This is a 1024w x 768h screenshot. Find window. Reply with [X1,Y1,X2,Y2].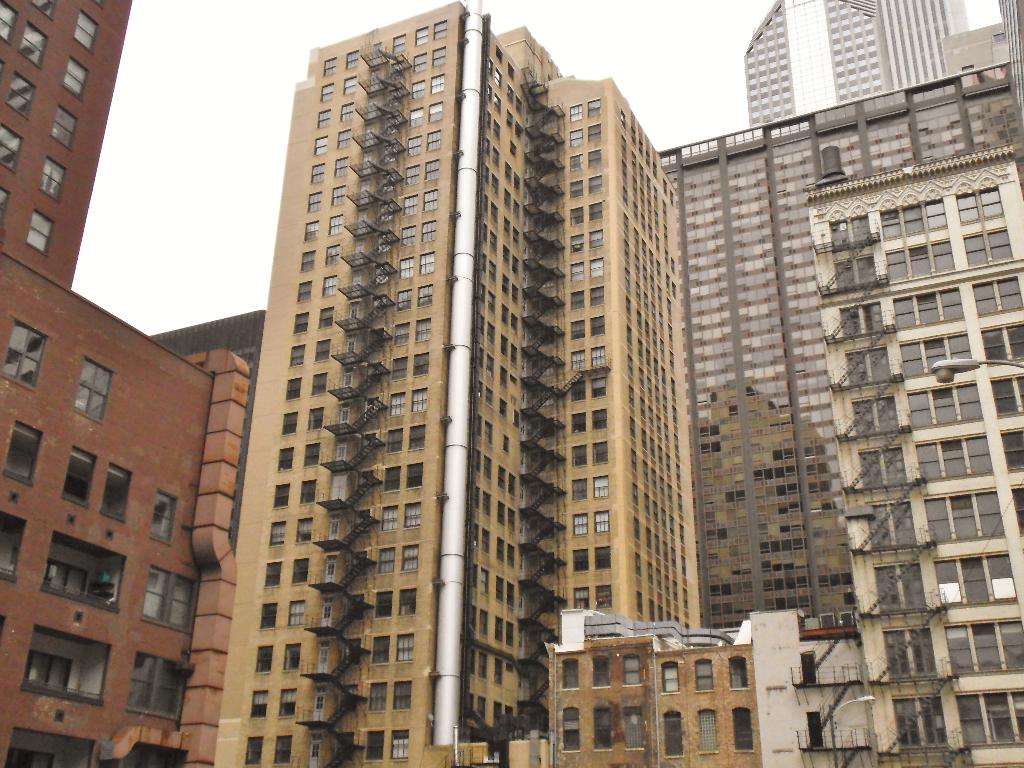
[409,462,425,488].
